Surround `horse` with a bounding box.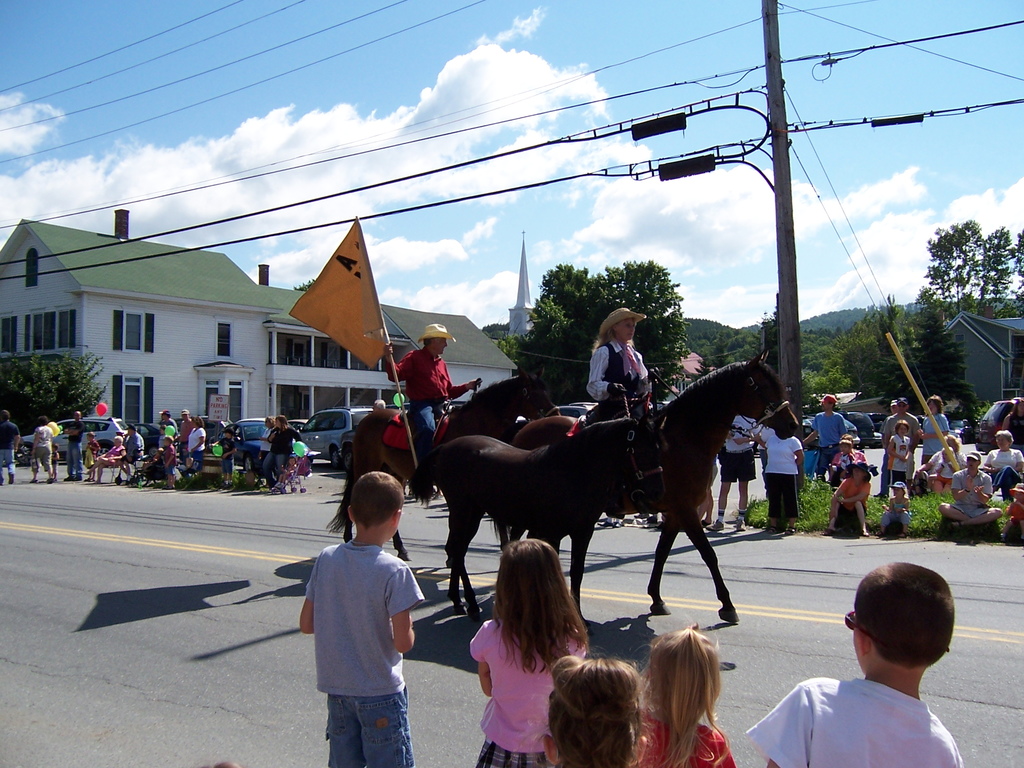
<bbox>412, 415, 667, 636</bbox>.
